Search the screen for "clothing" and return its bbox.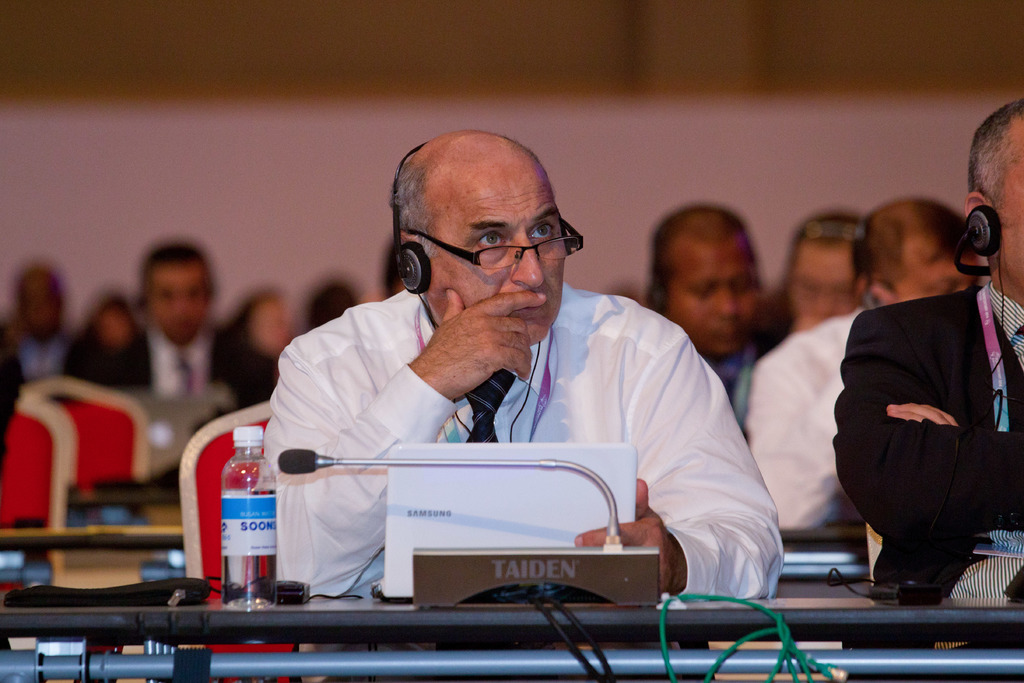
Found: locate(275, 286, 789, 579).
